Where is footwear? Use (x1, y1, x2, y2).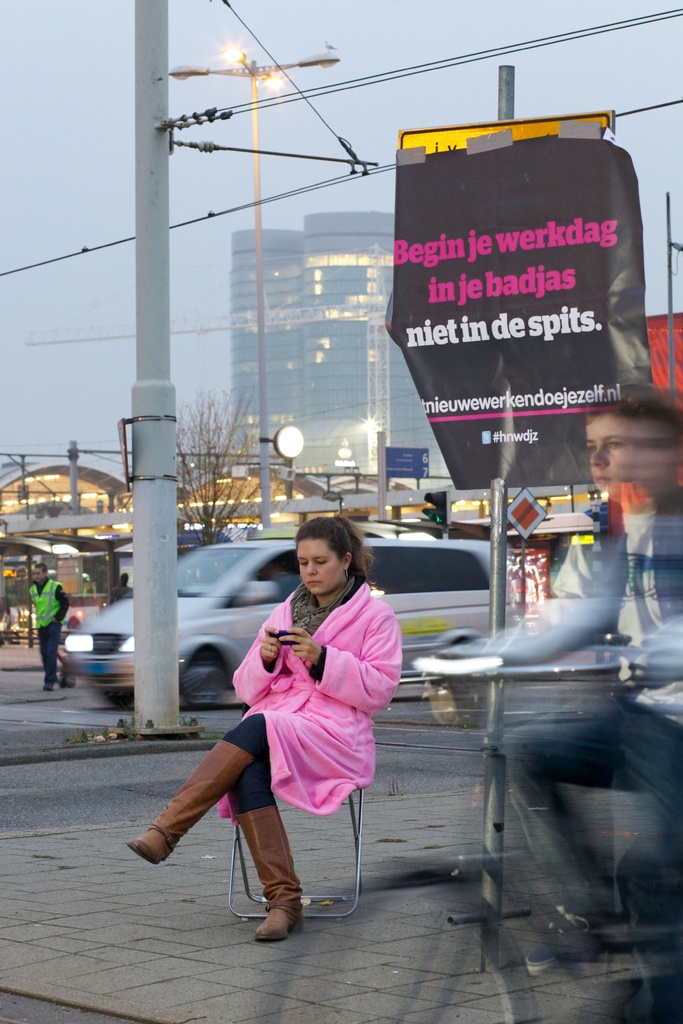
(131, 819, 176, 865).
